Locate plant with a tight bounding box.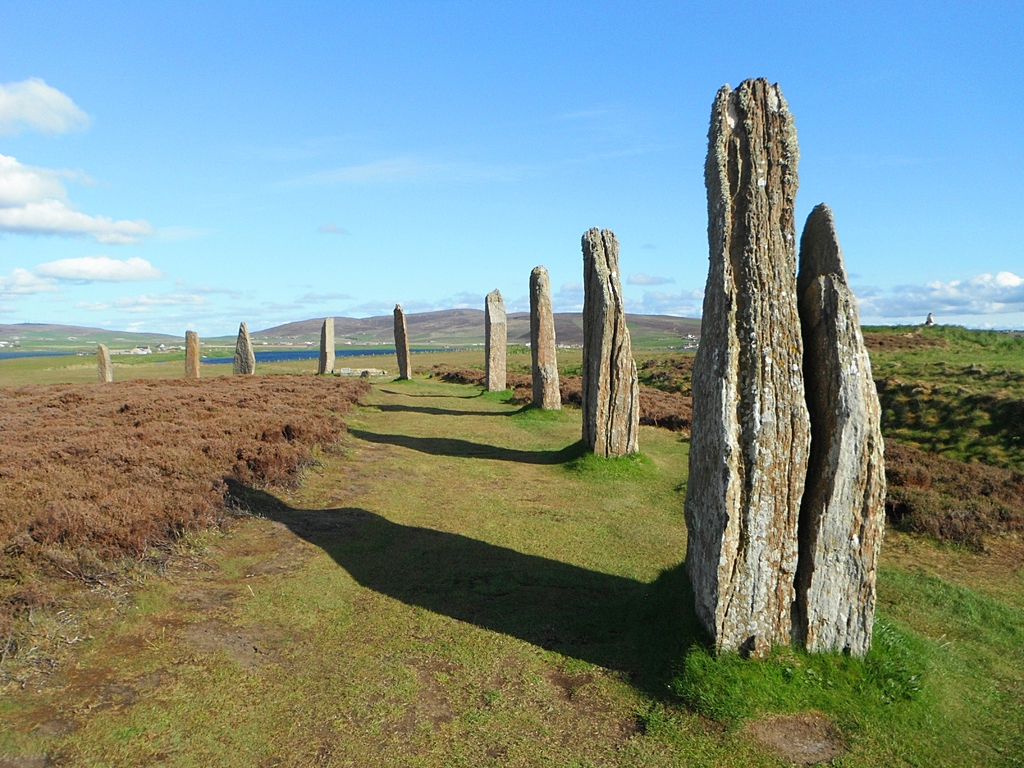
select_region(506, 400, 580, 440).
